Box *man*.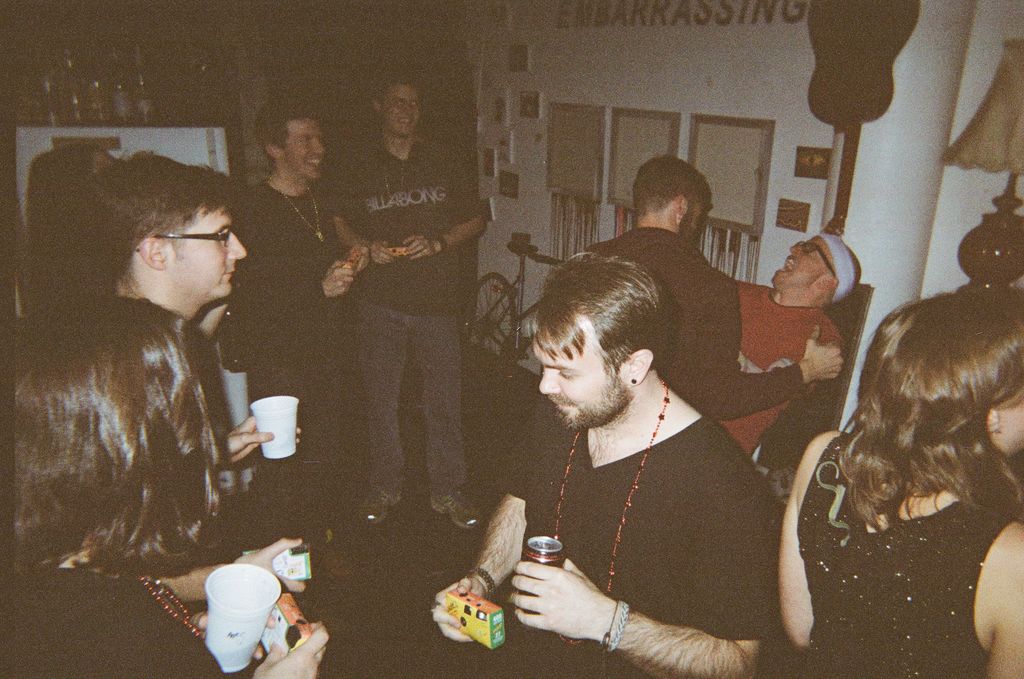
[left=431, top=253, right=783, bottom=678].
